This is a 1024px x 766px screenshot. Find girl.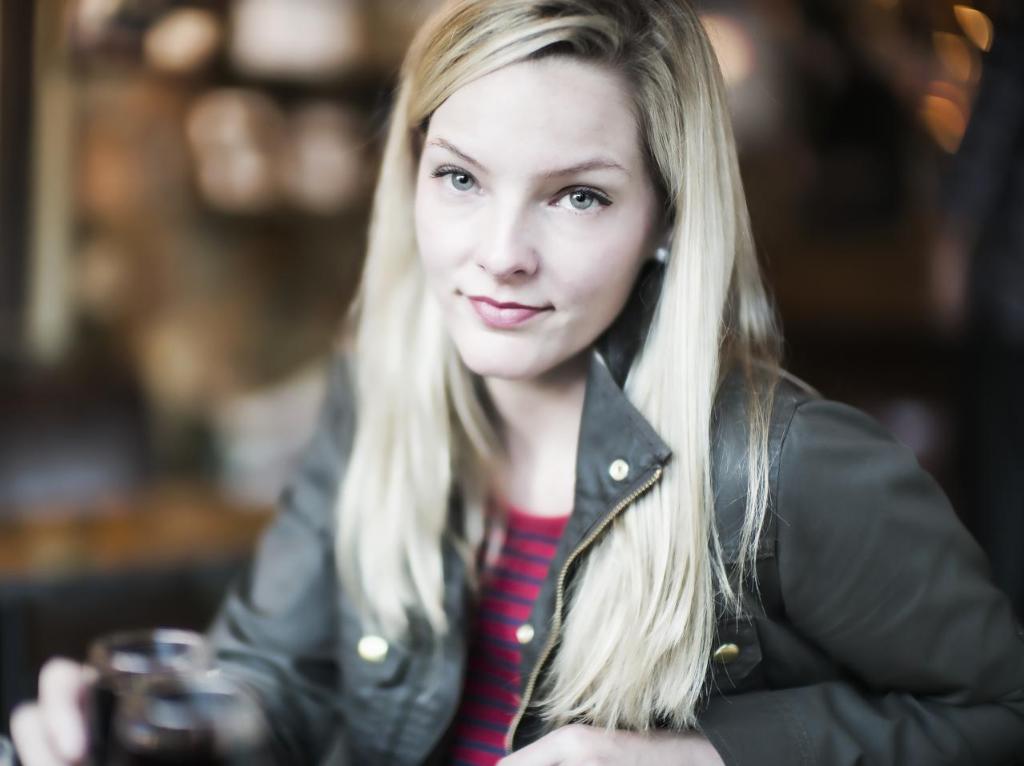
Bounding box: pyautogui.locateOnScreen(4, 0, 1023, 764).
